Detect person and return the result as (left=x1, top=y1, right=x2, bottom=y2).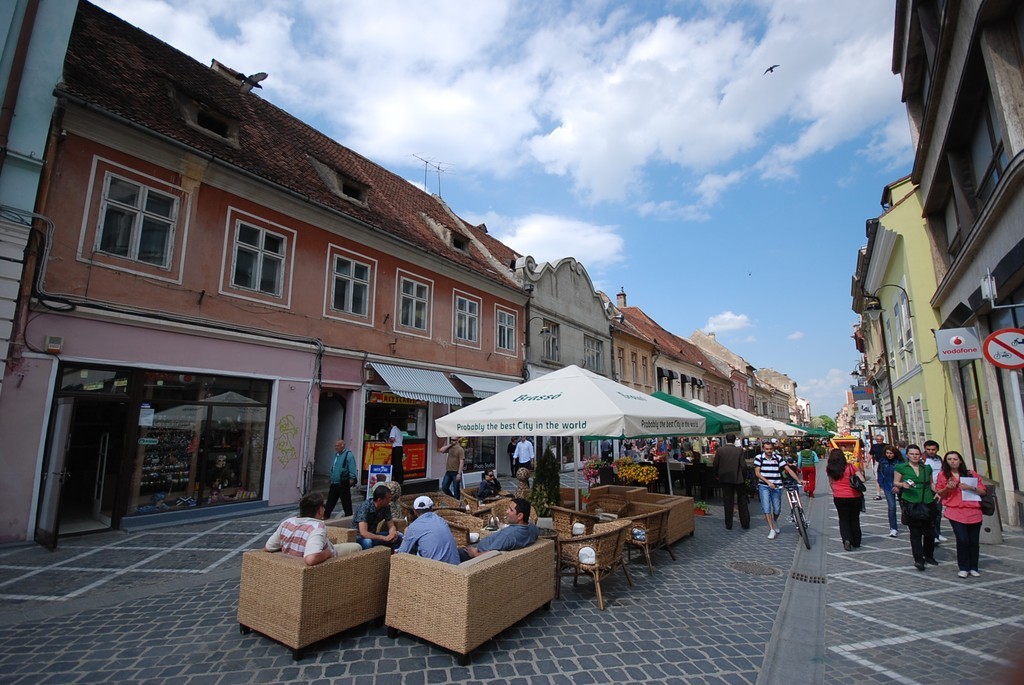
(left=402, top=489, right=464, bottom=565).
